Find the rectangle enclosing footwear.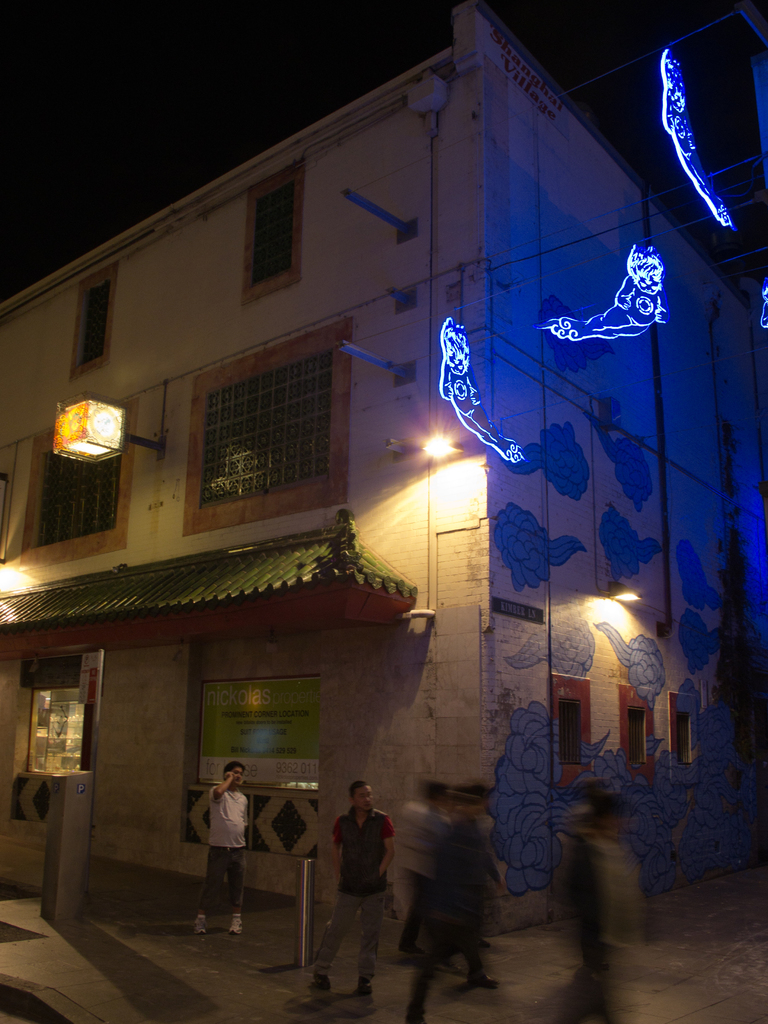
x1=470 y1=972 x2=498 y2=988.
